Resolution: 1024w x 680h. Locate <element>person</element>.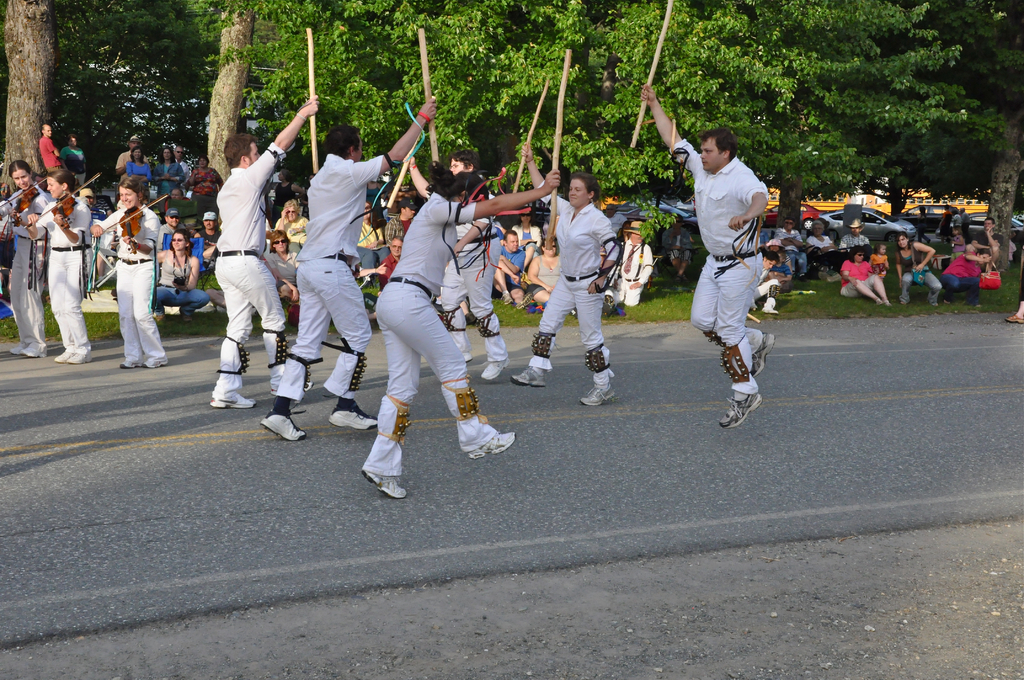
114:142:140:177.
